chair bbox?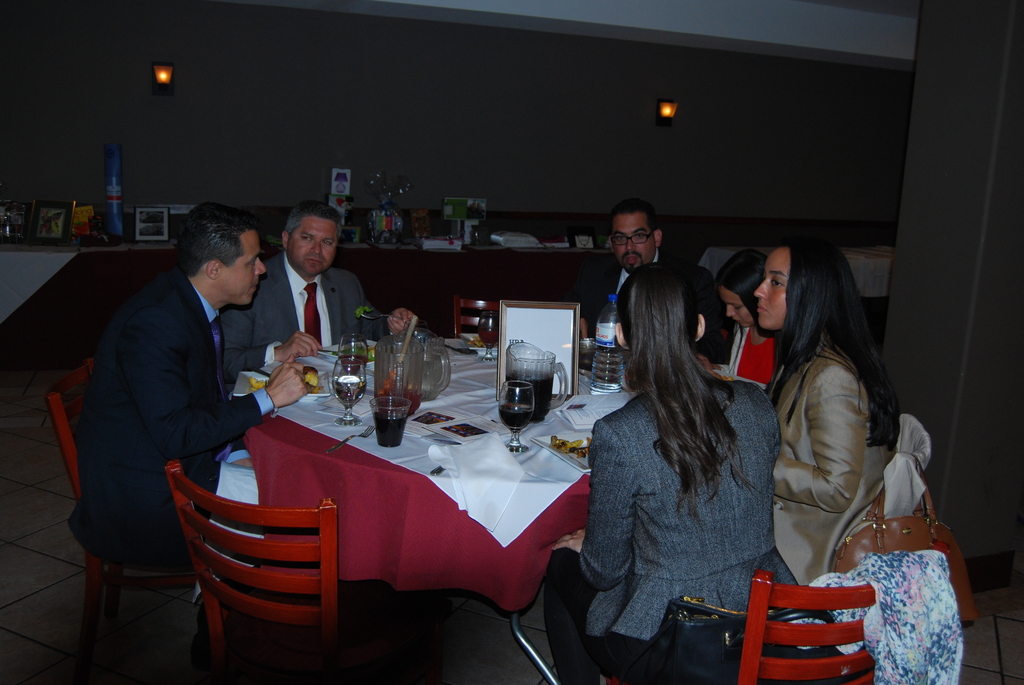
bbox=(451, 297, 509, 335)
